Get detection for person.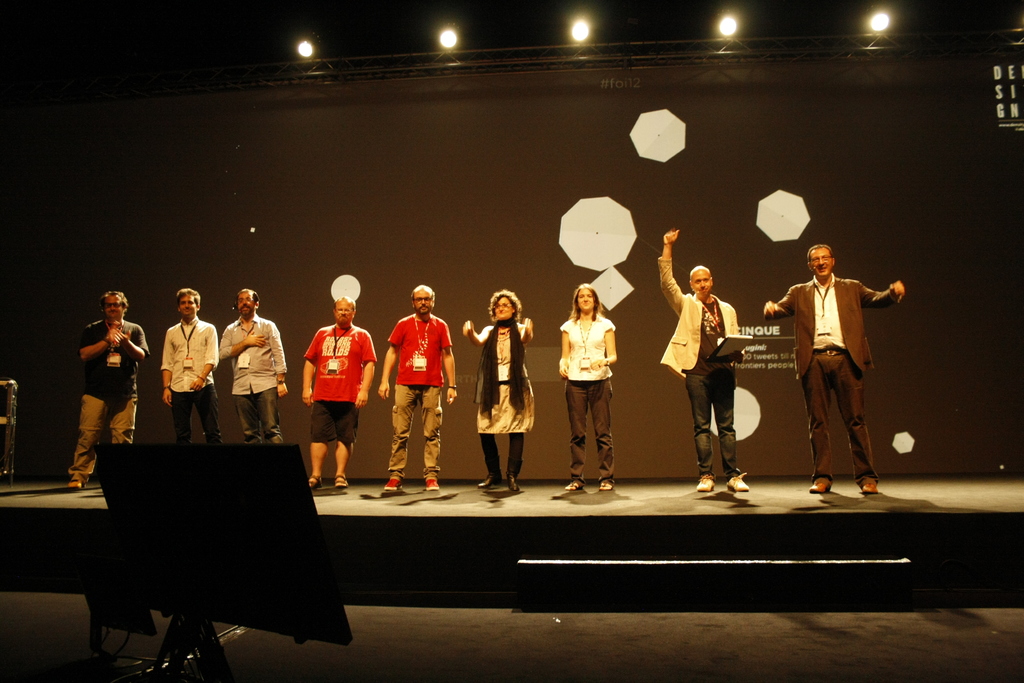
Detection: [218, 288, 287, 449].
